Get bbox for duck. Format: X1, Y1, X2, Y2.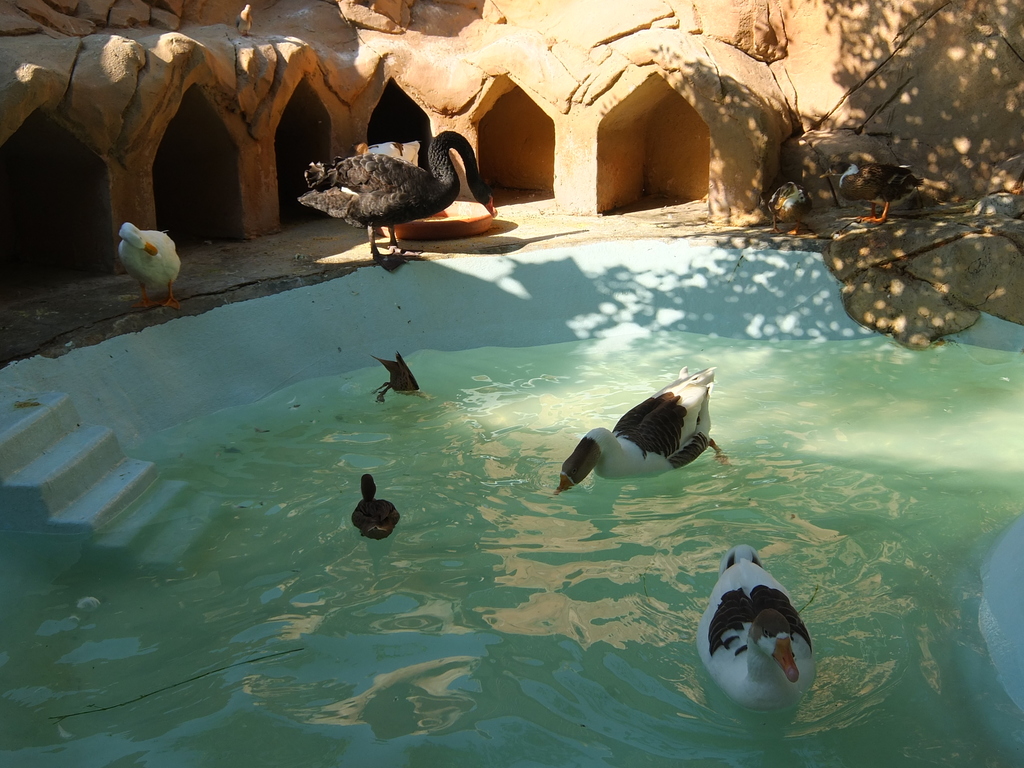
370, 351, 436, 404.
